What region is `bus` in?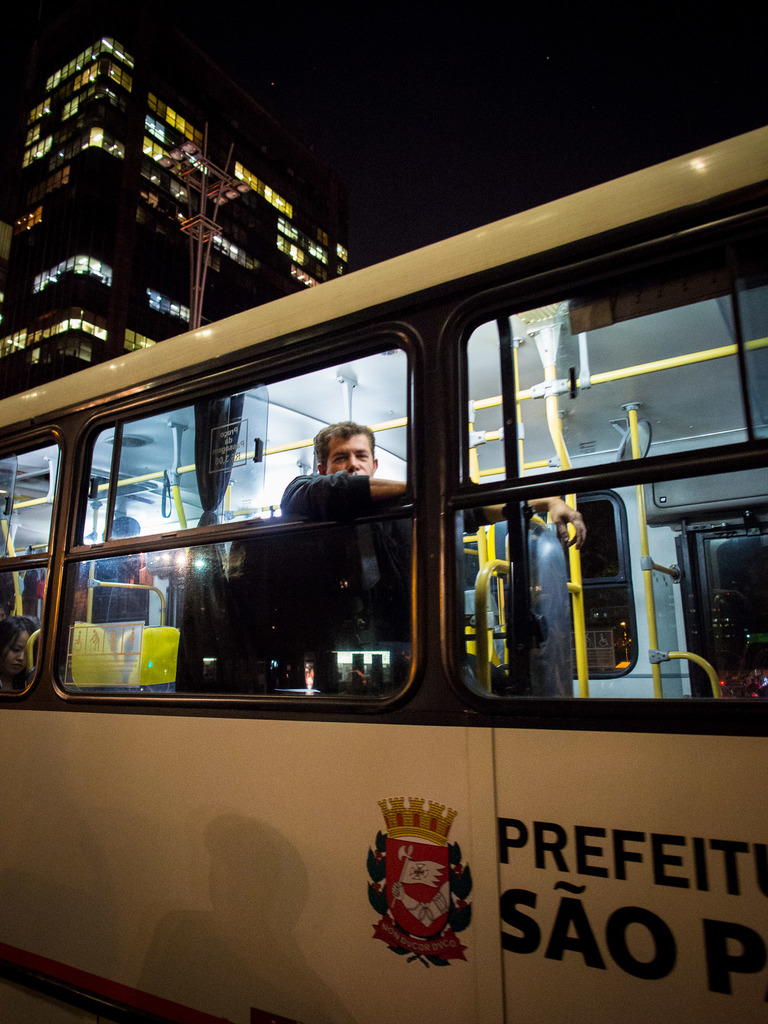
BBox(0, 127, 767, 1023).
